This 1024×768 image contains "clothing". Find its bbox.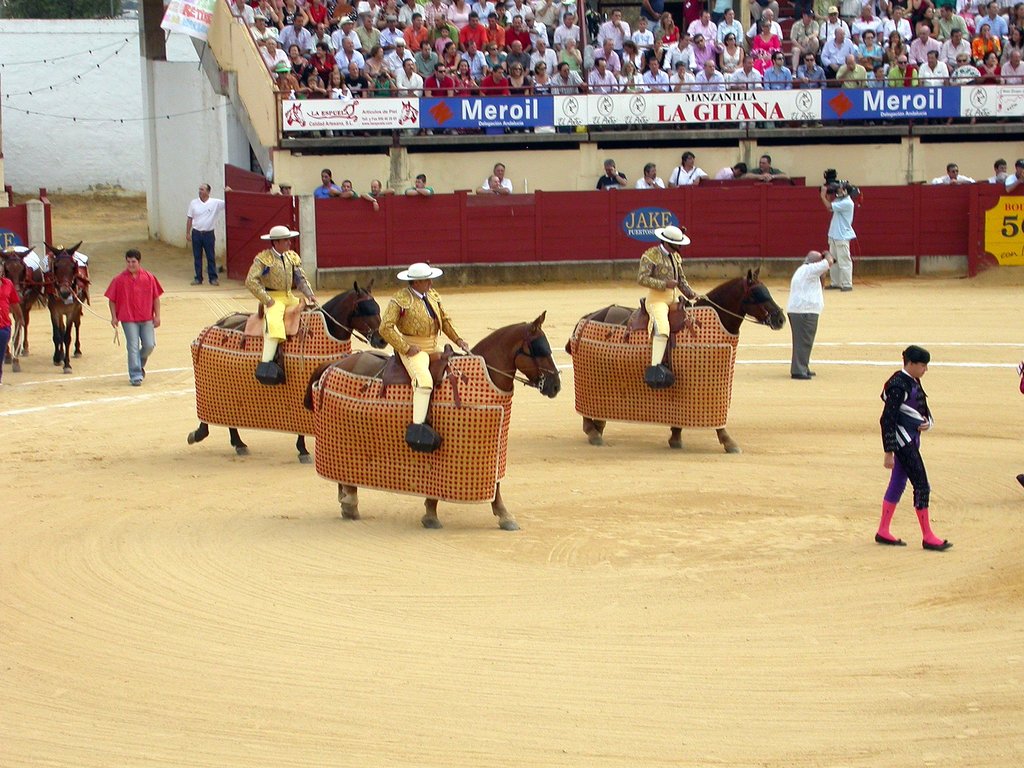
pyautogui.locateOnScreen(975, 15, 1005, 31).
